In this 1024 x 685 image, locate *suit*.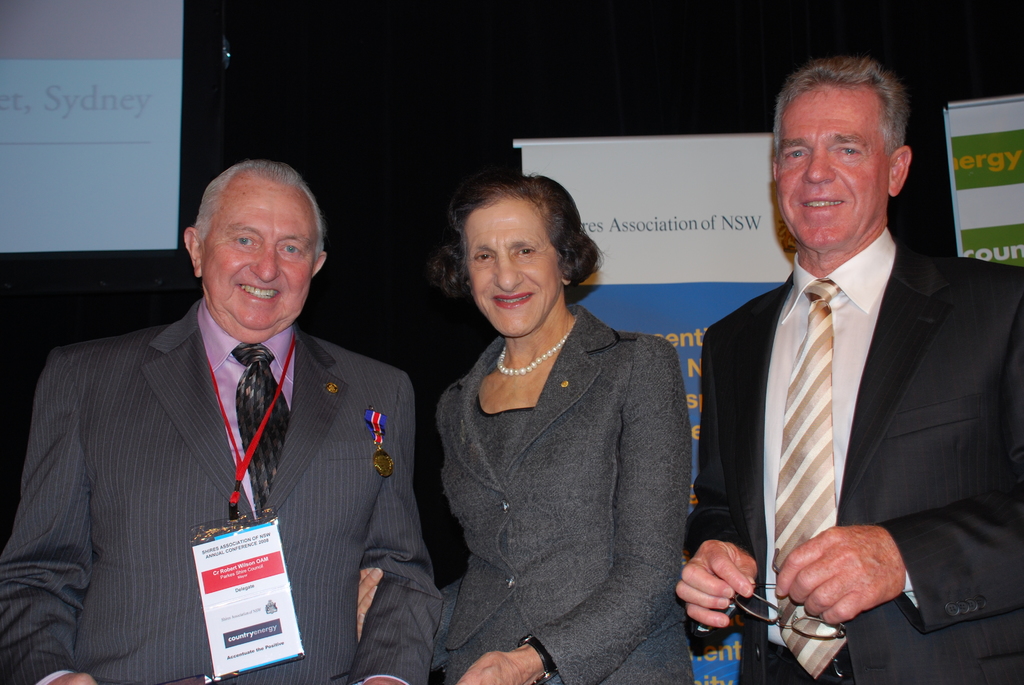
Bounding box: x1=438 y1=299 x2=698 y2=684.
